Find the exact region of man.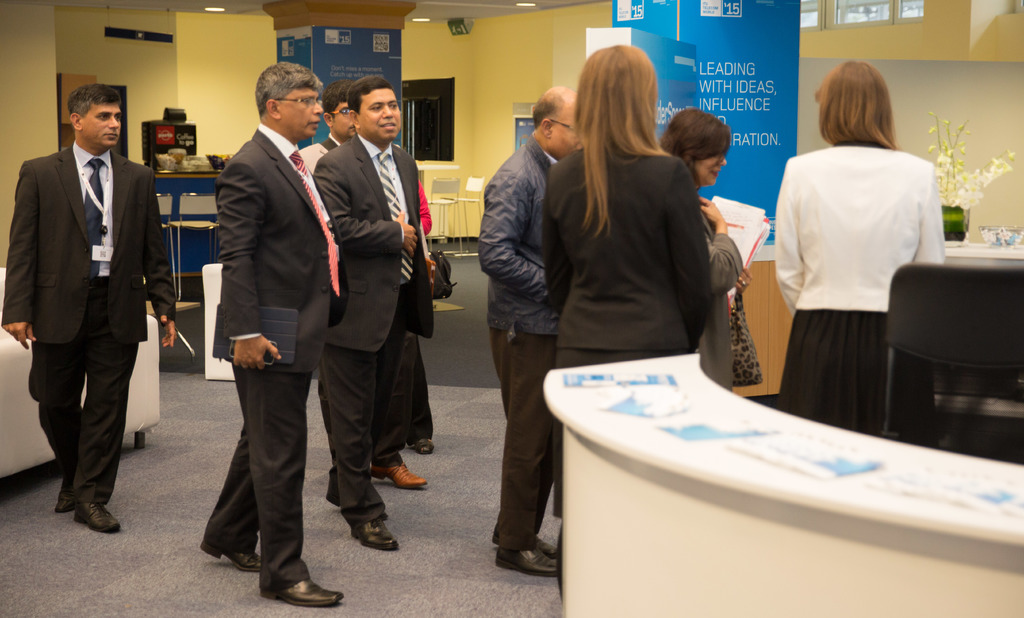
Exact region: (x1=11, y1=60, x2=171, y2=544).
